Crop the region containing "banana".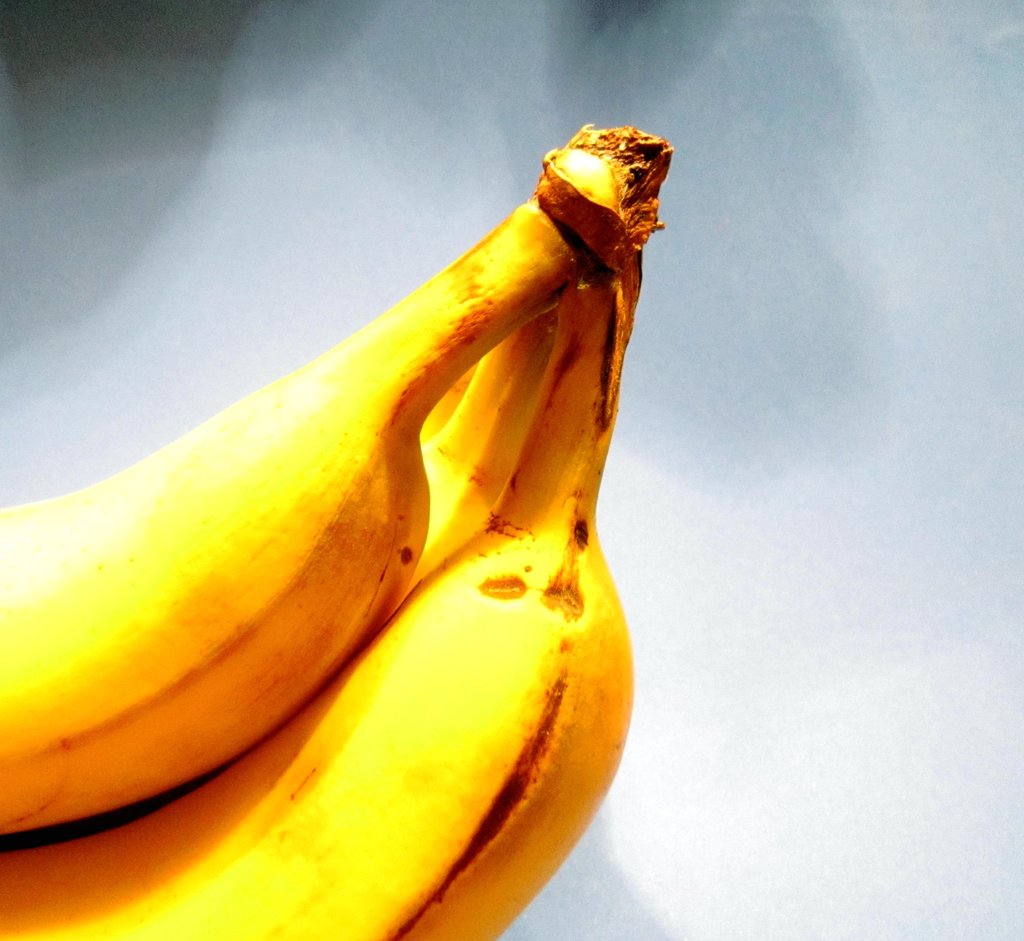
Crop region: Rect(398, 302, 554, 604).
